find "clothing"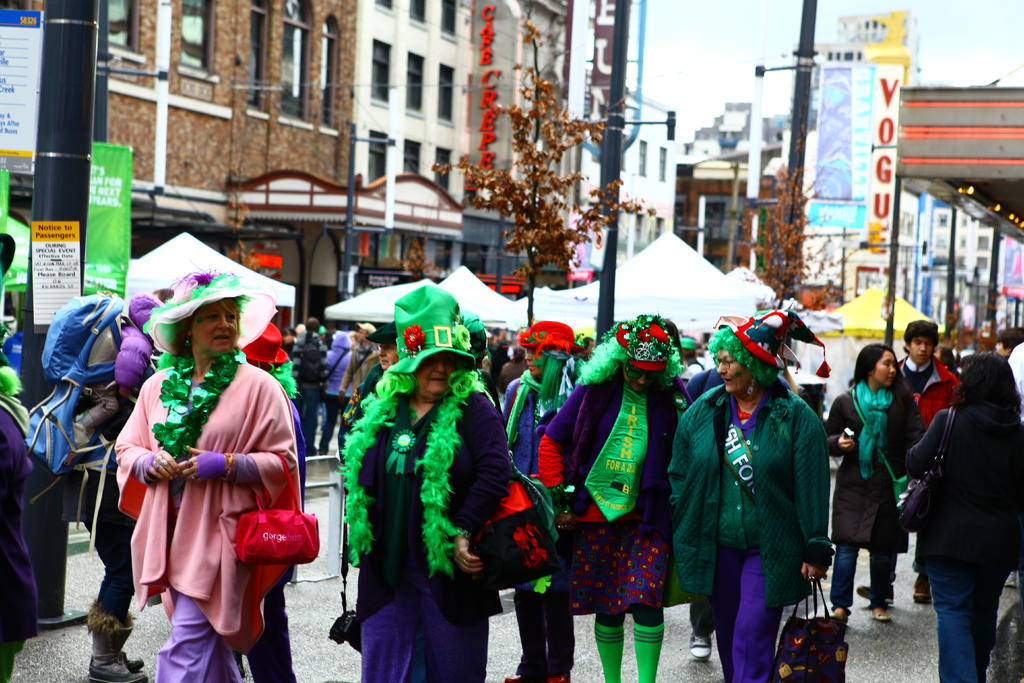
[x1=76, y1=390, x2=143, y2=682]
